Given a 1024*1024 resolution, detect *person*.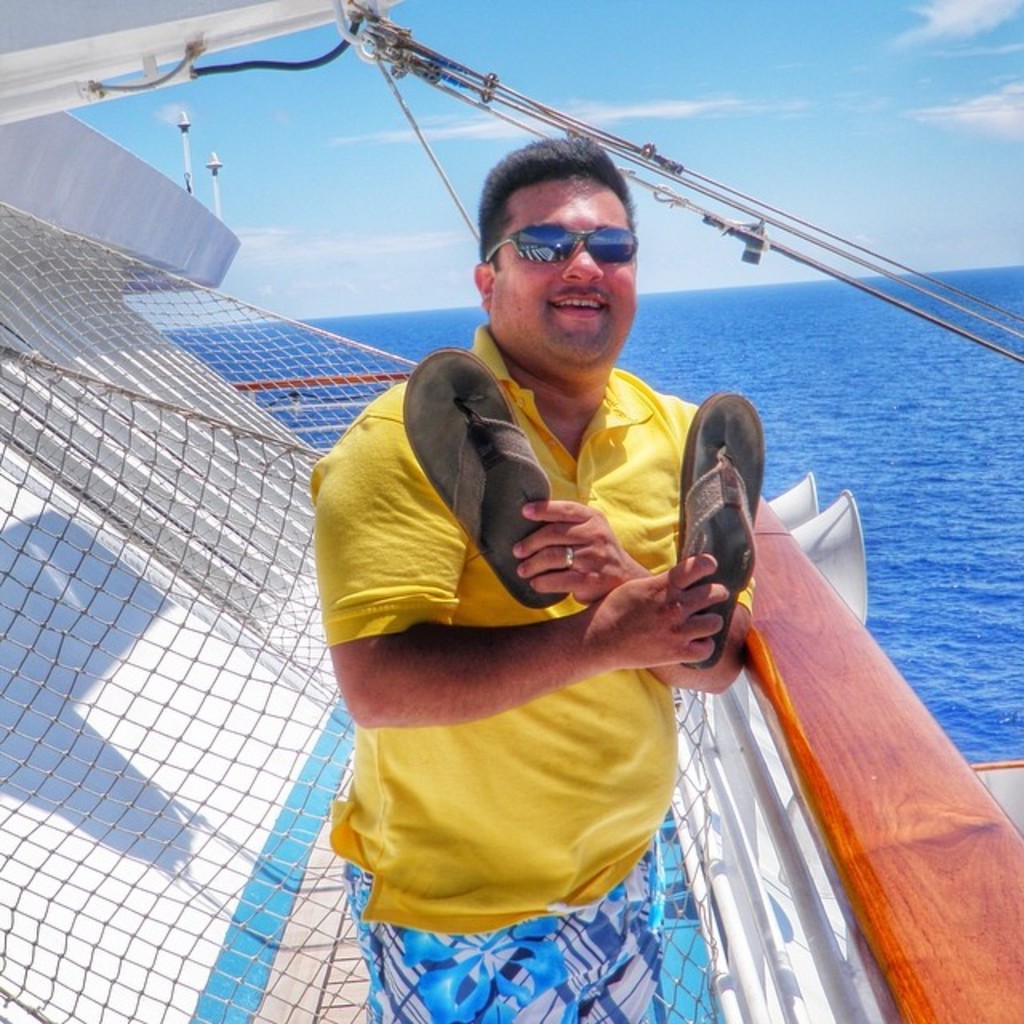
left=307, top=133, right=754, bottom=1022.
